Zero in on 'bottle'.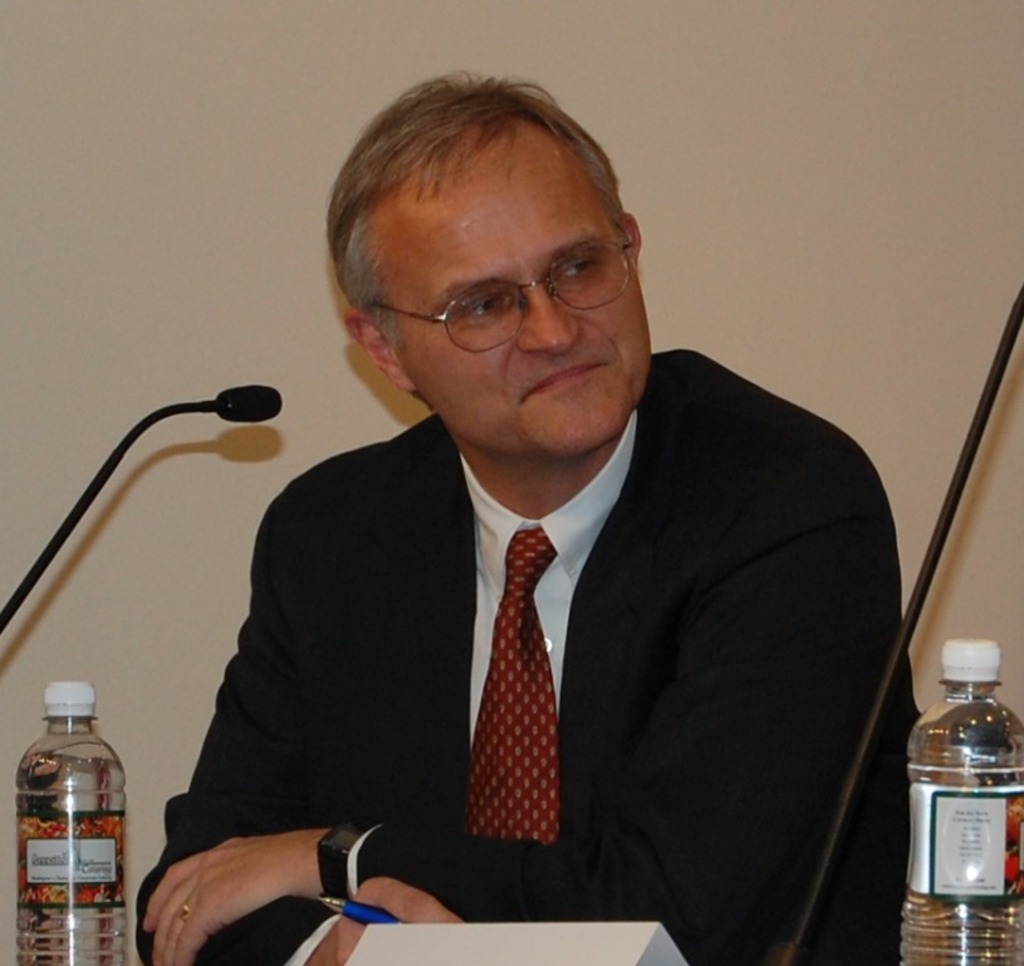
Zeroed in: (902, 632, 1023, 965).
